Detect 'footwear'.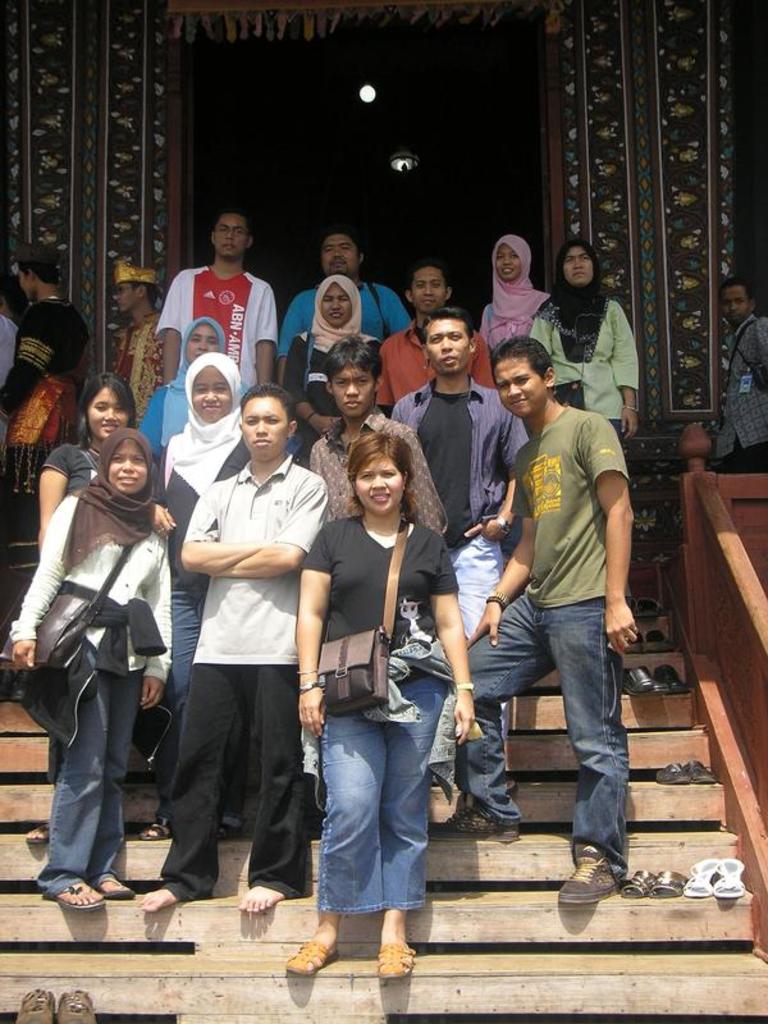
Detected at (left=562, top=856, right=712, bottom=924).
